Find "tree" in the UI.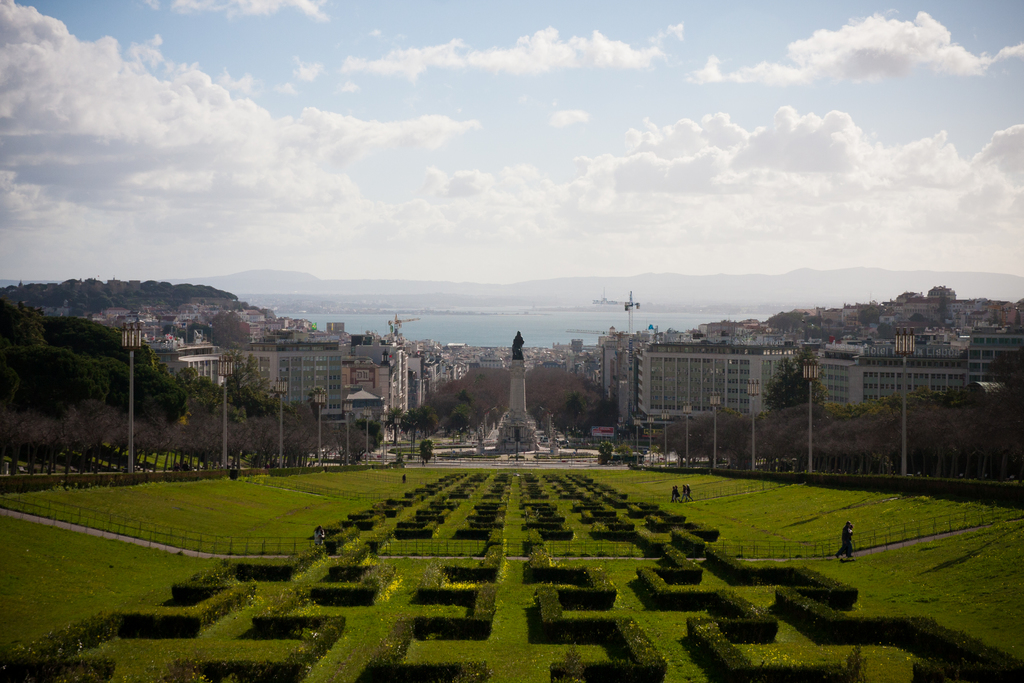
UI element at box=[14, 349, 109, 472].
